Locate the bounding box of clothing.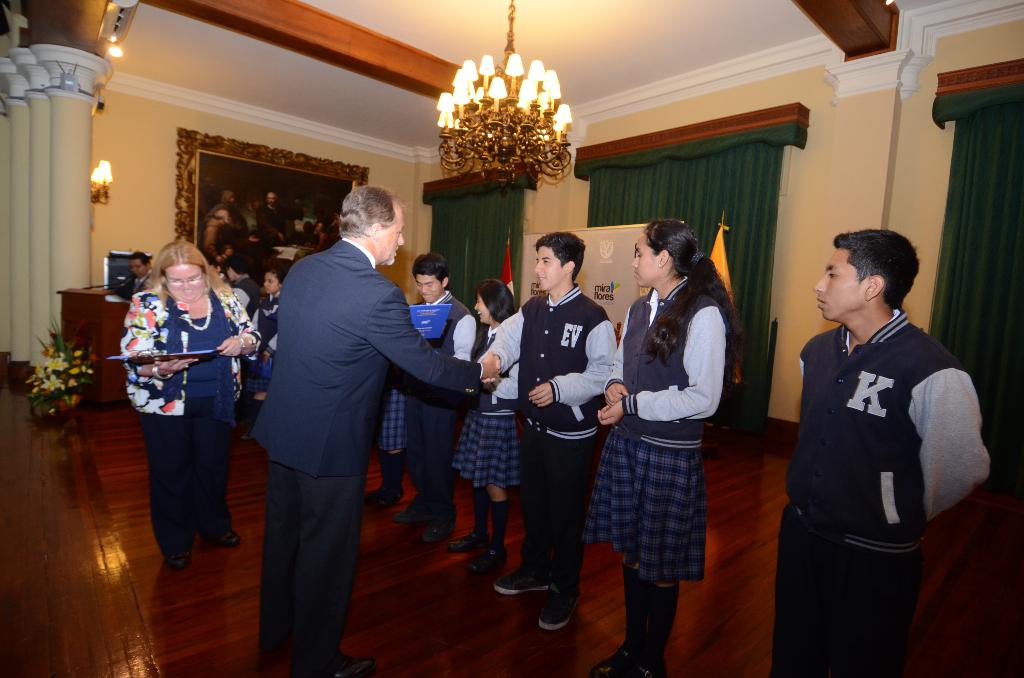
Bounding box: pyautogui.locateOnScreen(488, 287, 618, 596).
